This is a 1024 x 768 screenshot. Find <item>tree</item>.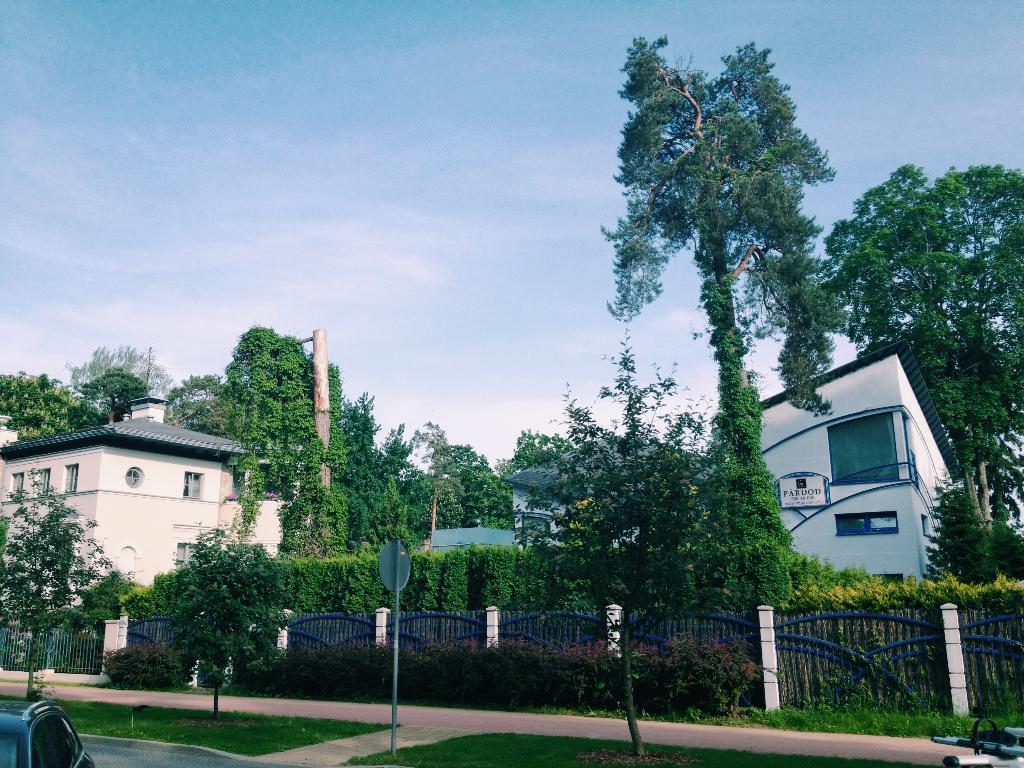
Bounding box: (x1=599, y1=35, x2=831, y2=618).
